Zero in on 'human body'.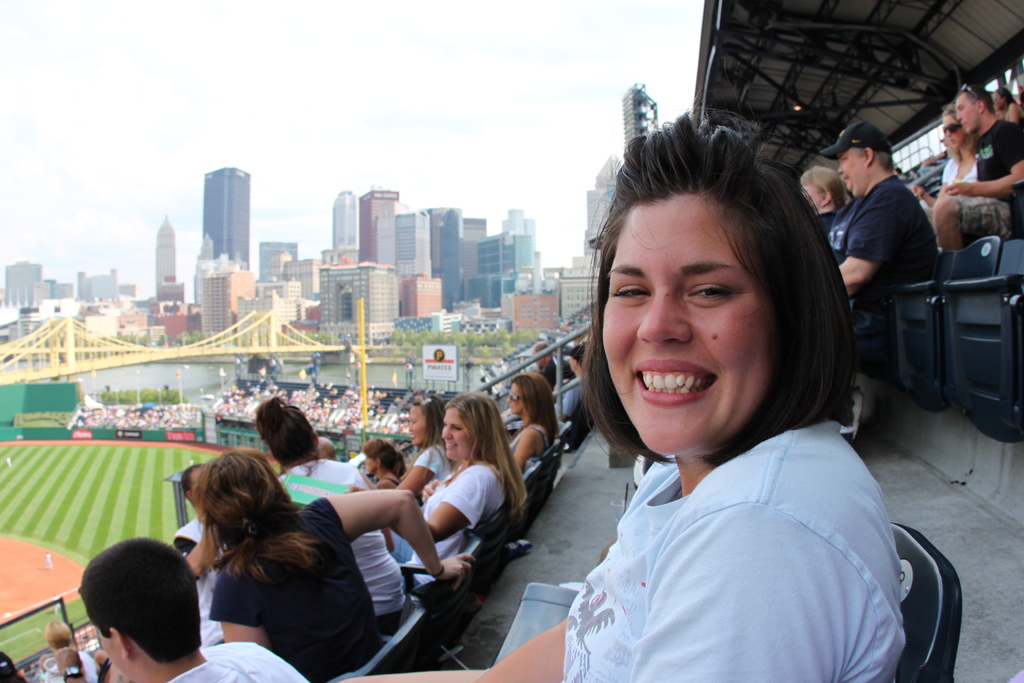
Zeroed in: [left=175, top=461, right=231, bottom=645].
